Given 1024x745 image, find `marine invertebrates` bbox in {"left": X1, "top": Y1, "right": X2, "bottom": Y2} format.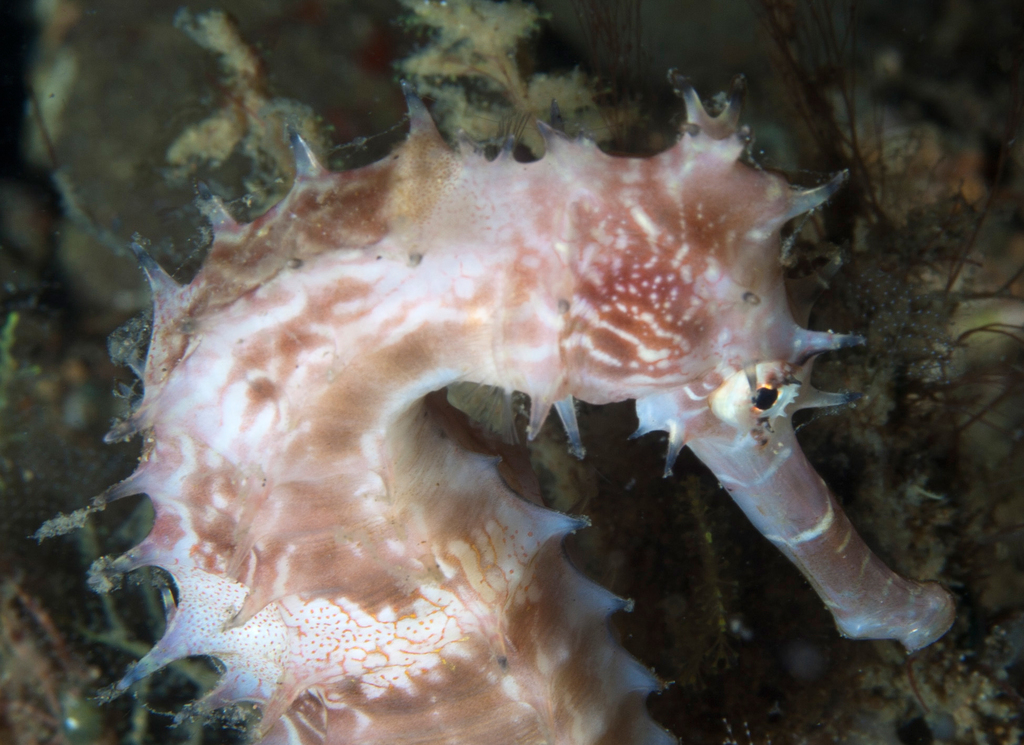
{"left": 90, "top": 69, "right": 954, "bottom": 744}.
